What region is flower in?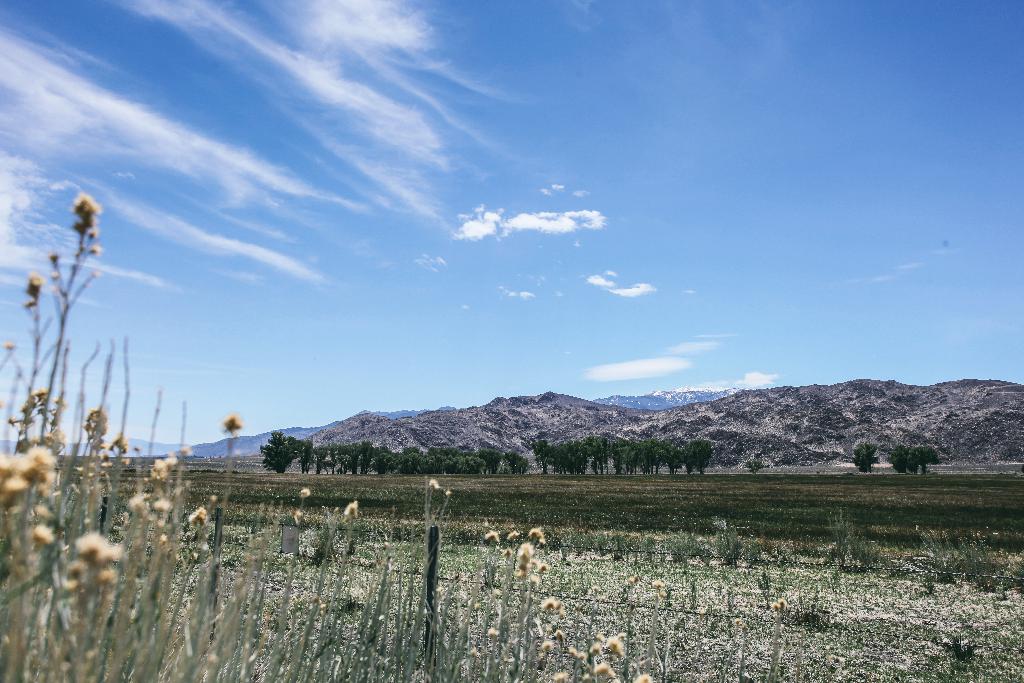
locate(184, 505, 210, 527).
